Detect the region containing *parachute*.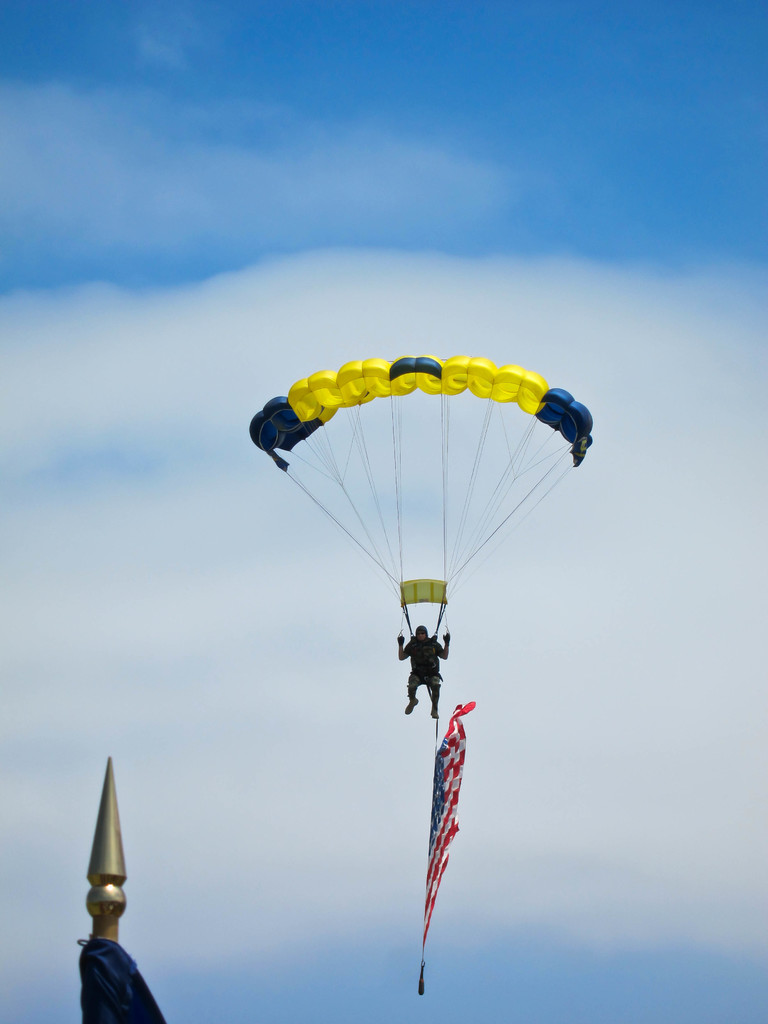
[241, 351, 596, 676].
